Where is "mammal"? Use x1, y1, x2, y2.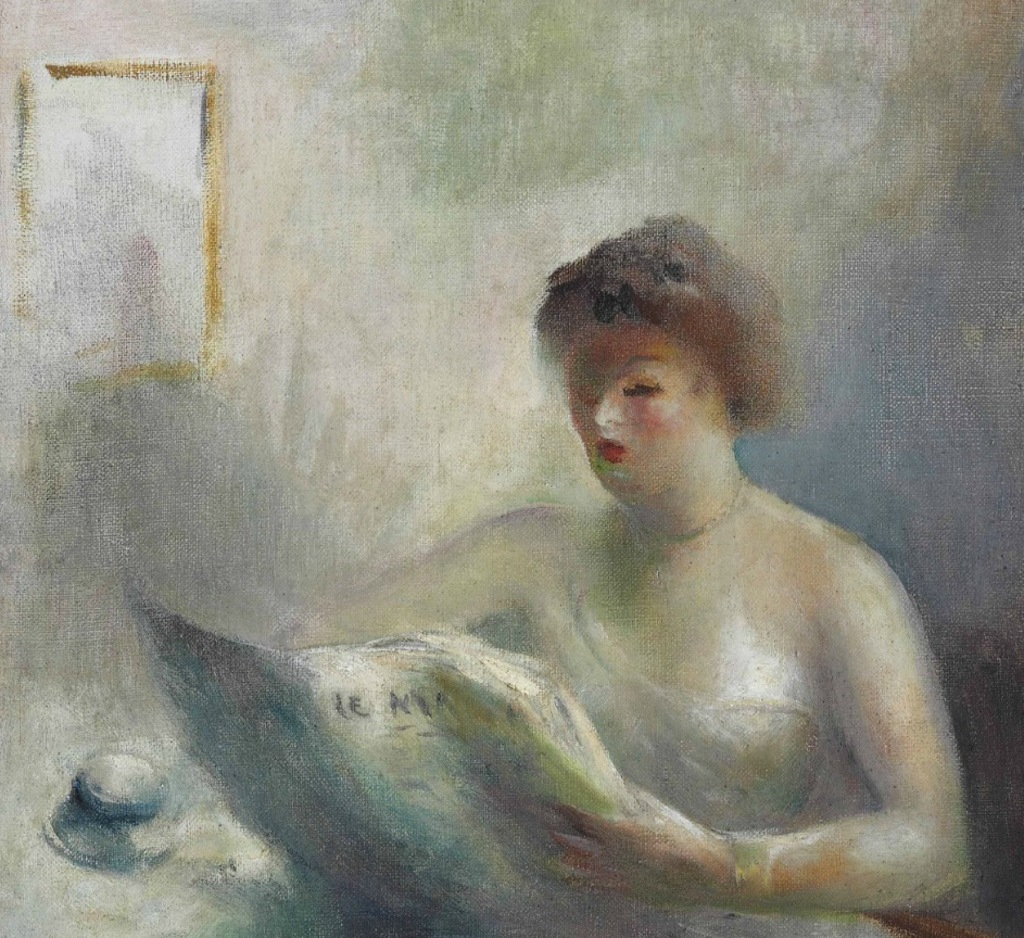
298, 242, 976, 901.
